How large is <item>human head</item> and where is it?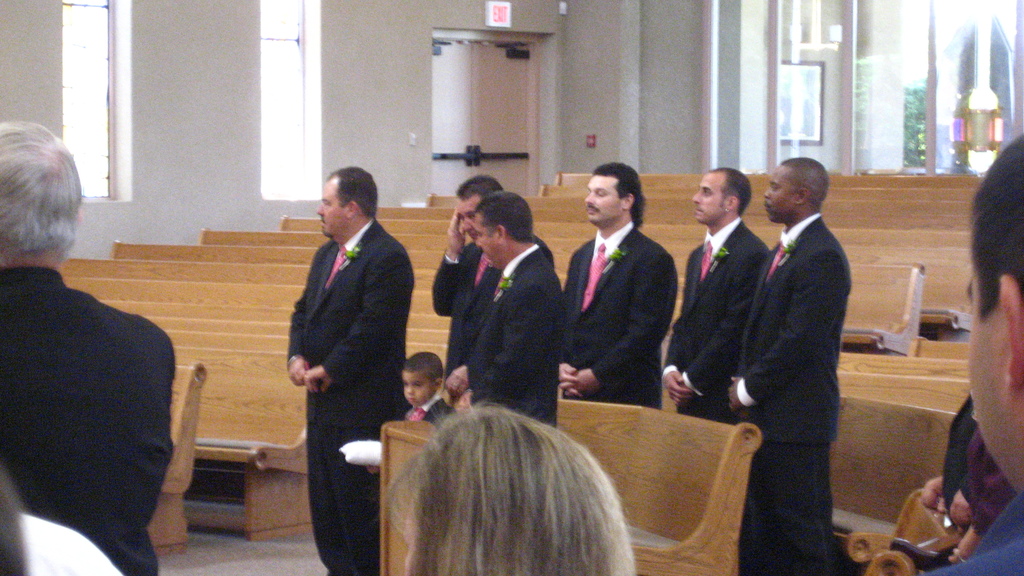
Bounding box: left=316, top=164, right=376, bottom=241.
